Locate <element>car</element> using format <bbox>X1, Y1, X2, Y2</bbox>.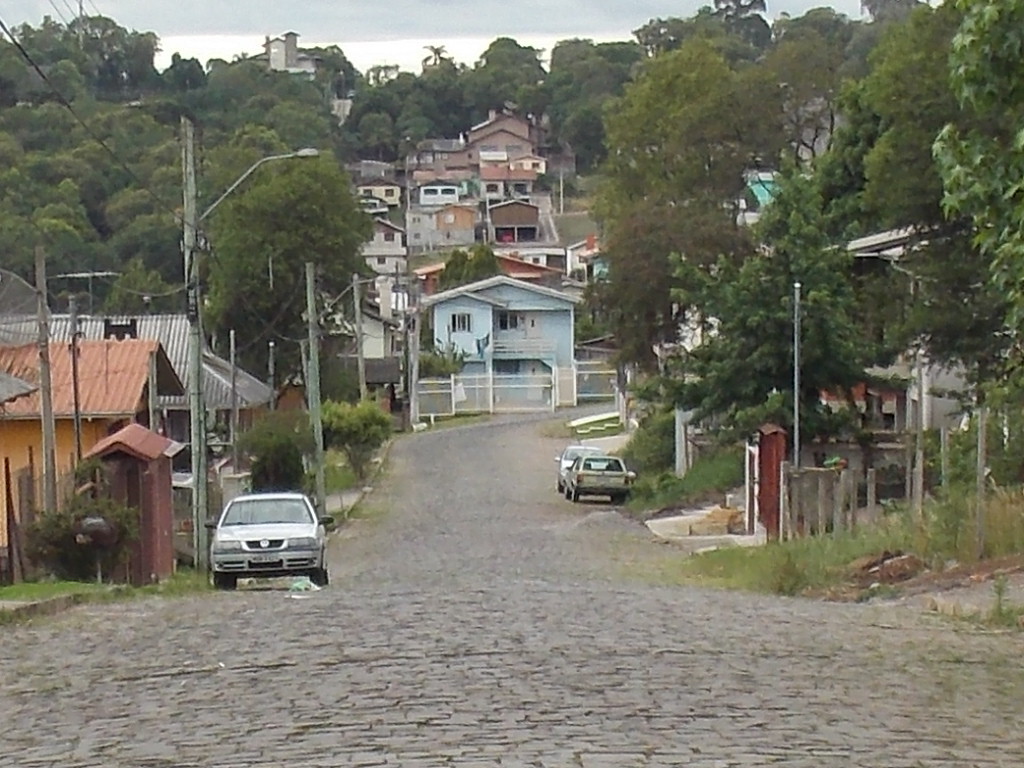
<bbox>553, 443, 610, 489</bbox>.
